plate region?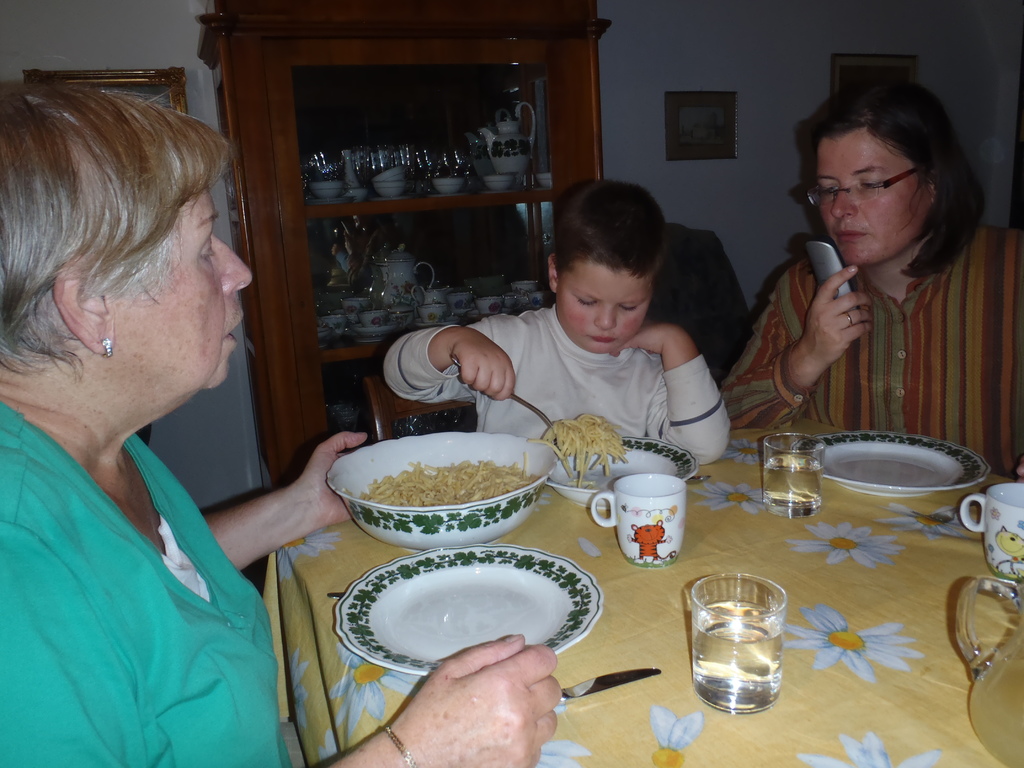
locate(331, 539, 607, 670)
